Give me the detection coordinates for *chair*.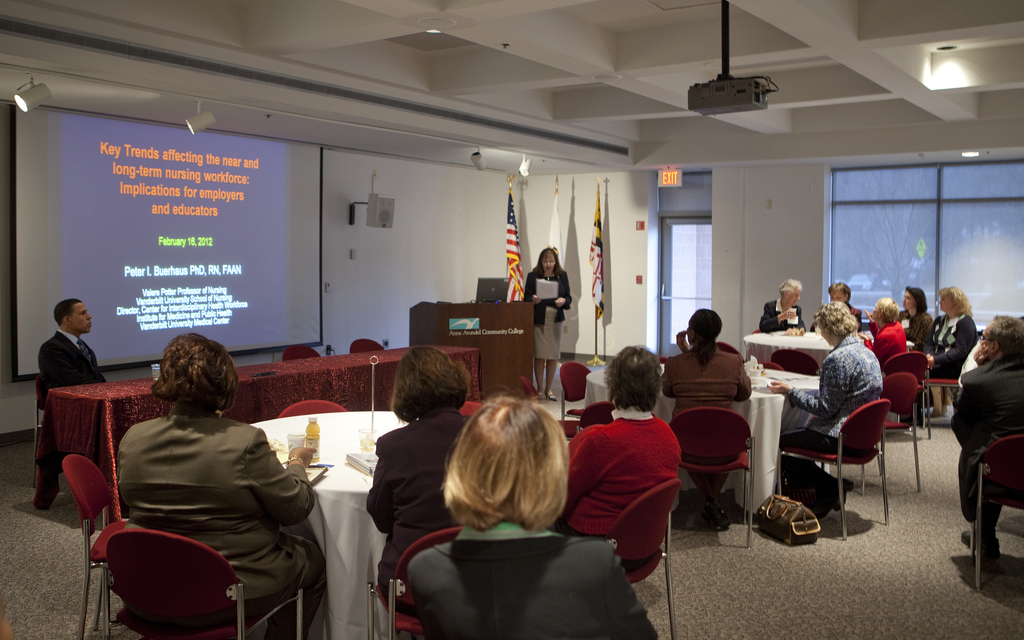
select_region(611, 477, 686, 639).
